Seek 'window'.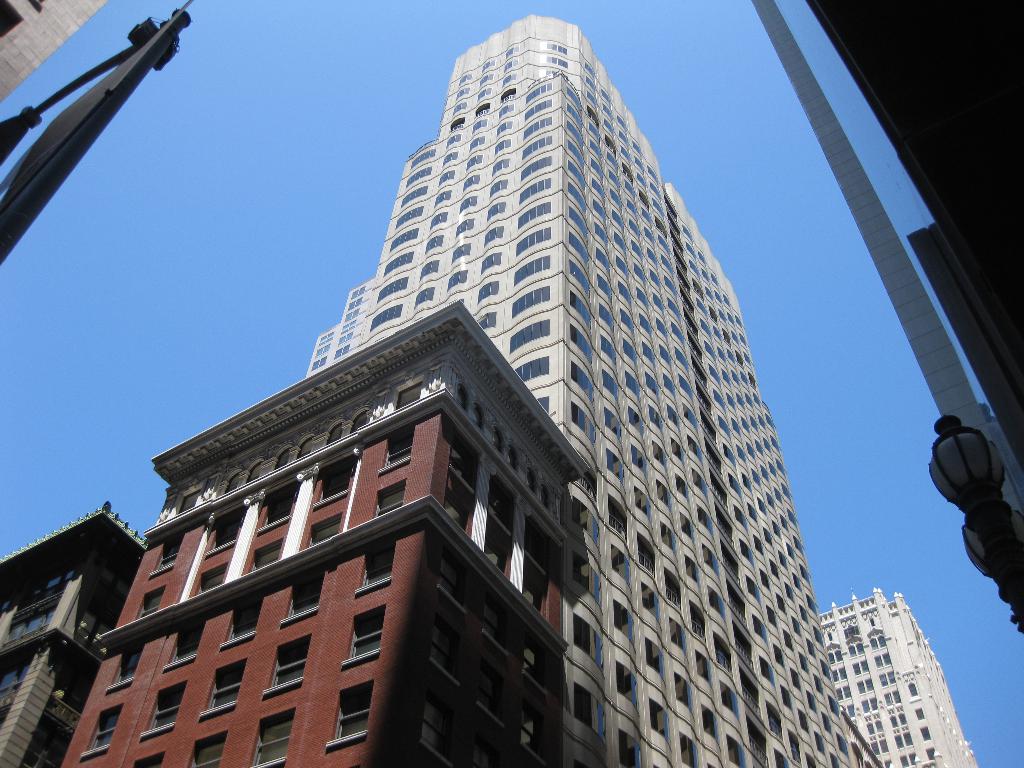
crop(488, 476, 520, 535).
